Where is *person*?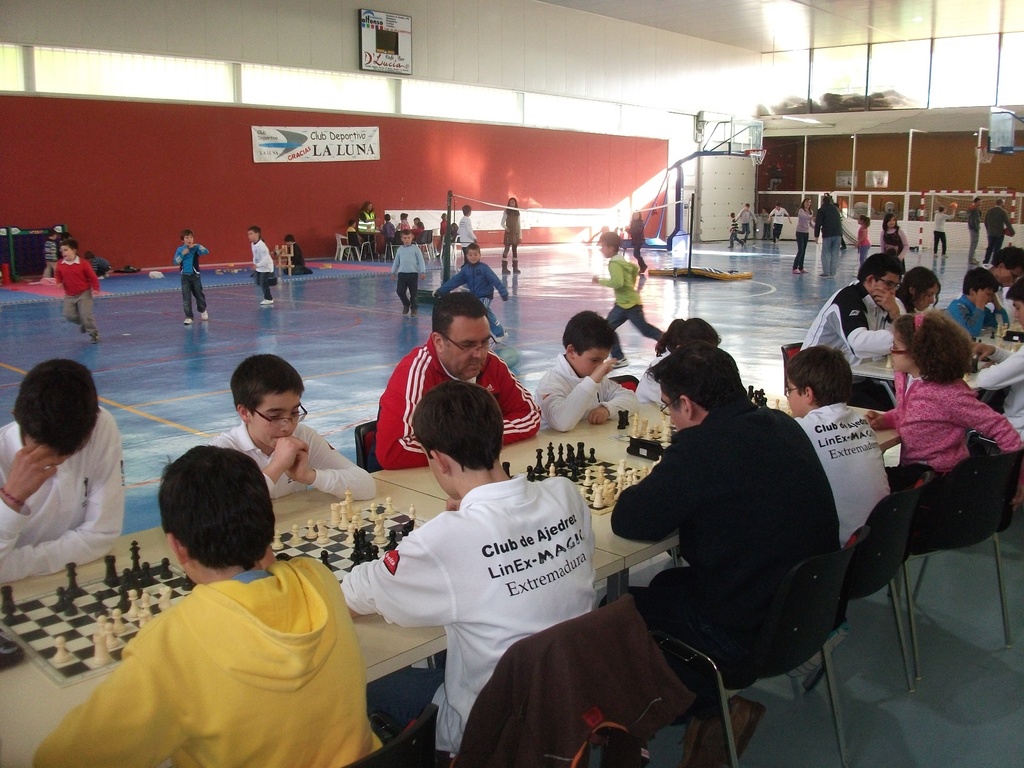
814, 189, 849, 266.
